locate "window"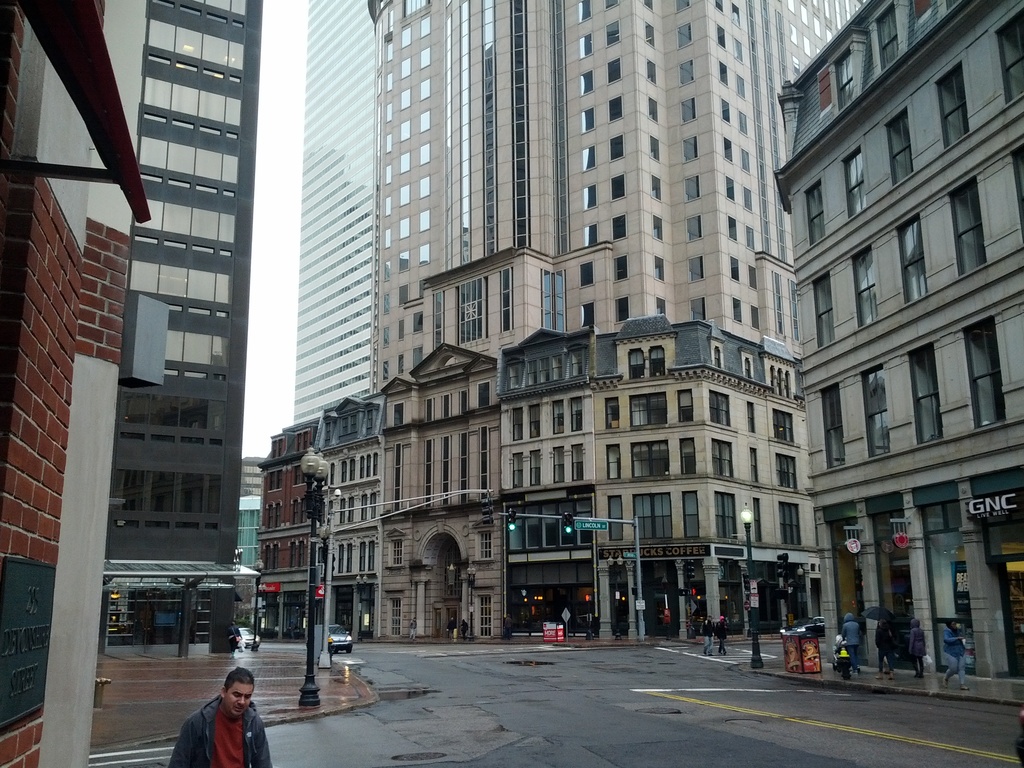
[1012,145,1023,241]
